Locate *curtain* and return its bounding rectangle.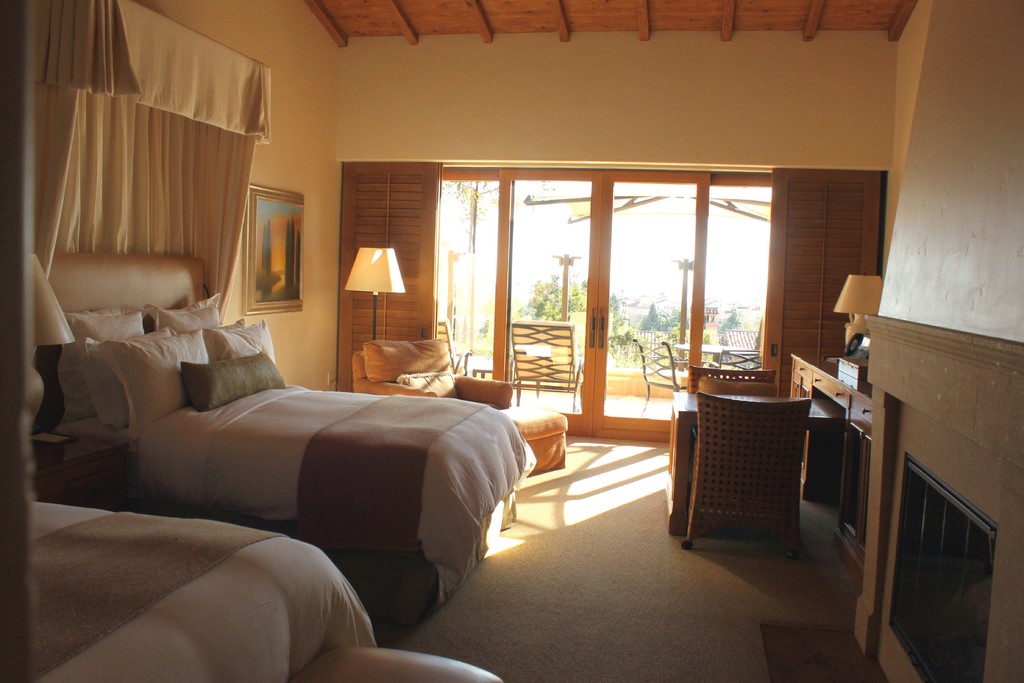
[31,0,272,329].
